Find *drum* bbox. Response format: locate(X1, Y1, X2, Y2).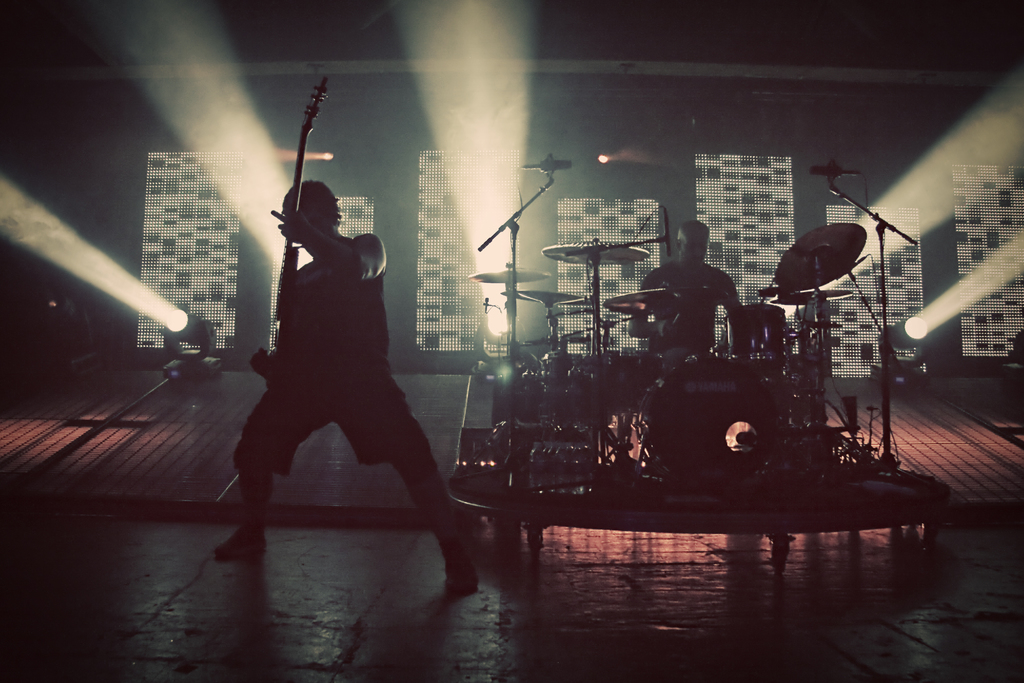
locate(540, 350, 581, 418).
